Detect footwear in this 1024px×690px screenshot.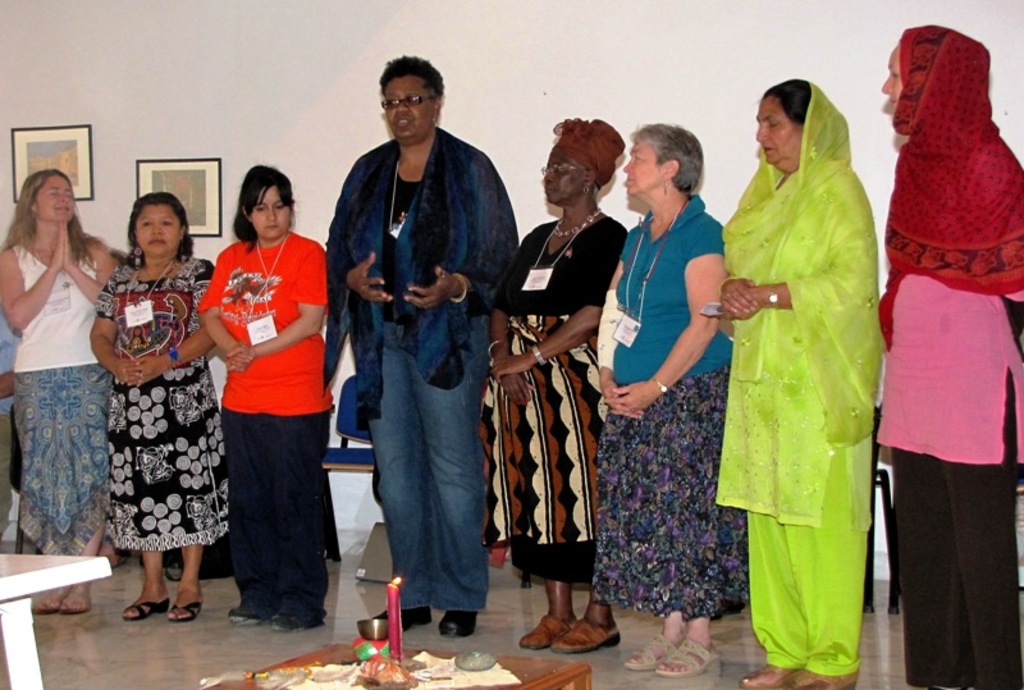
Detection: [60, 586, 95, 617].
